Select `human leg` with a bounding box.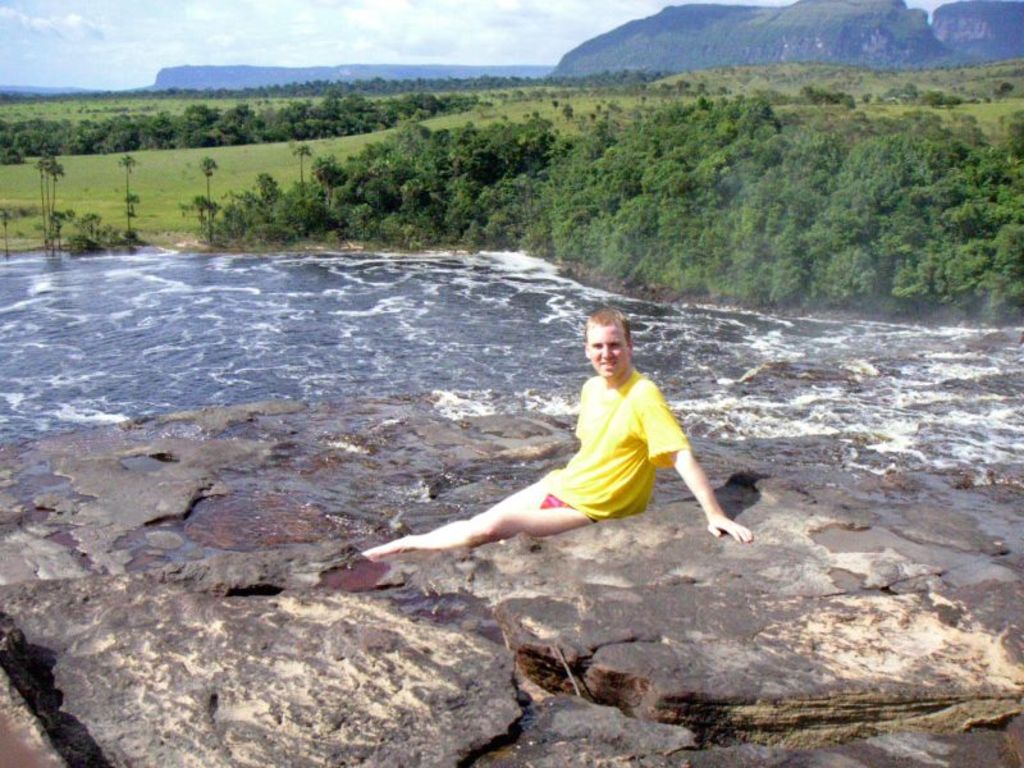
[x1=369, y1=462, x2=567, y2=540].
